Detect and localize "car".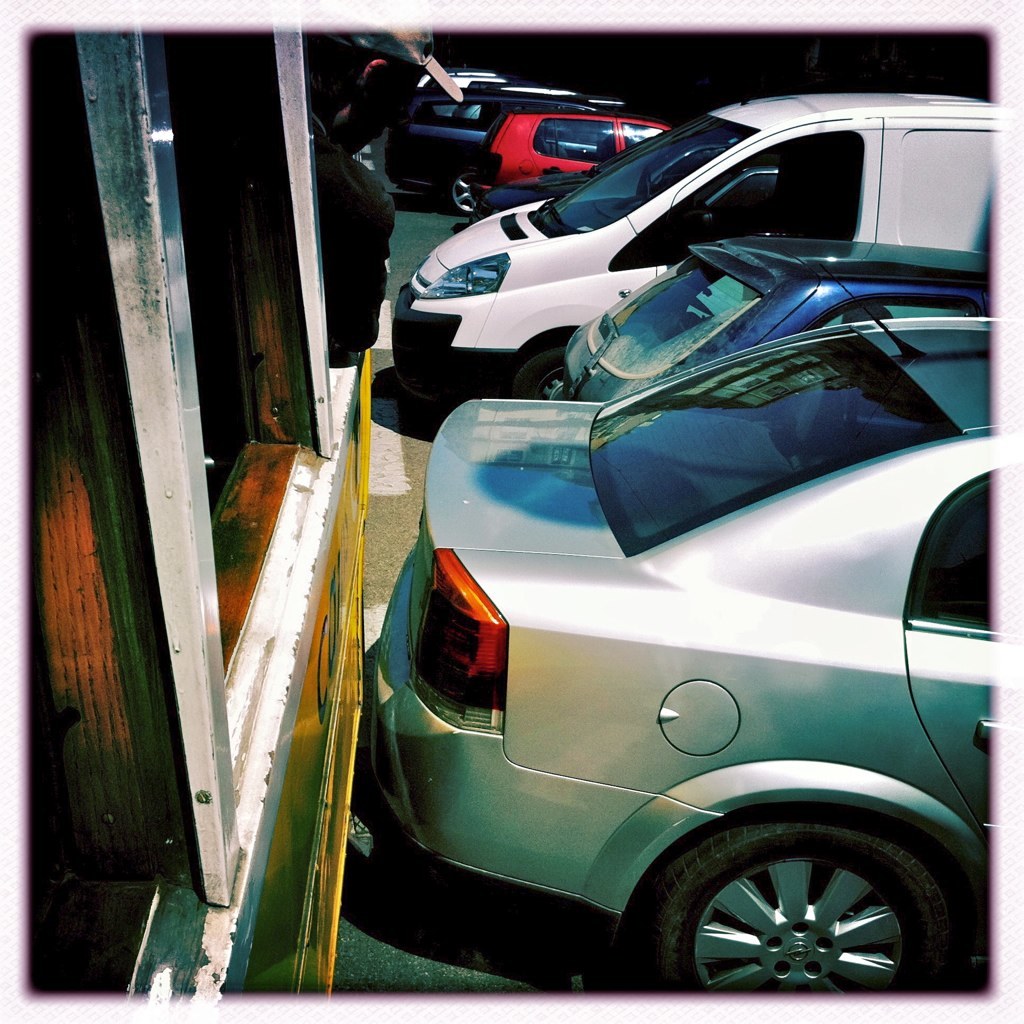
Localized at 451/84/625/121.
